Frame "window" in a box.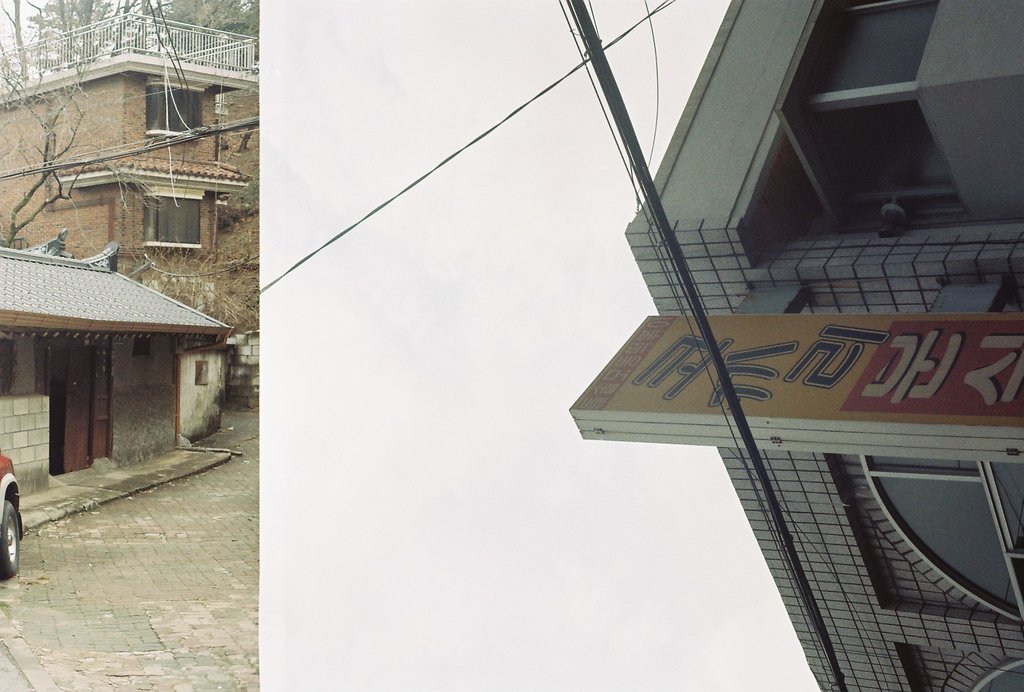
crop(147, 87, 206, 133).
